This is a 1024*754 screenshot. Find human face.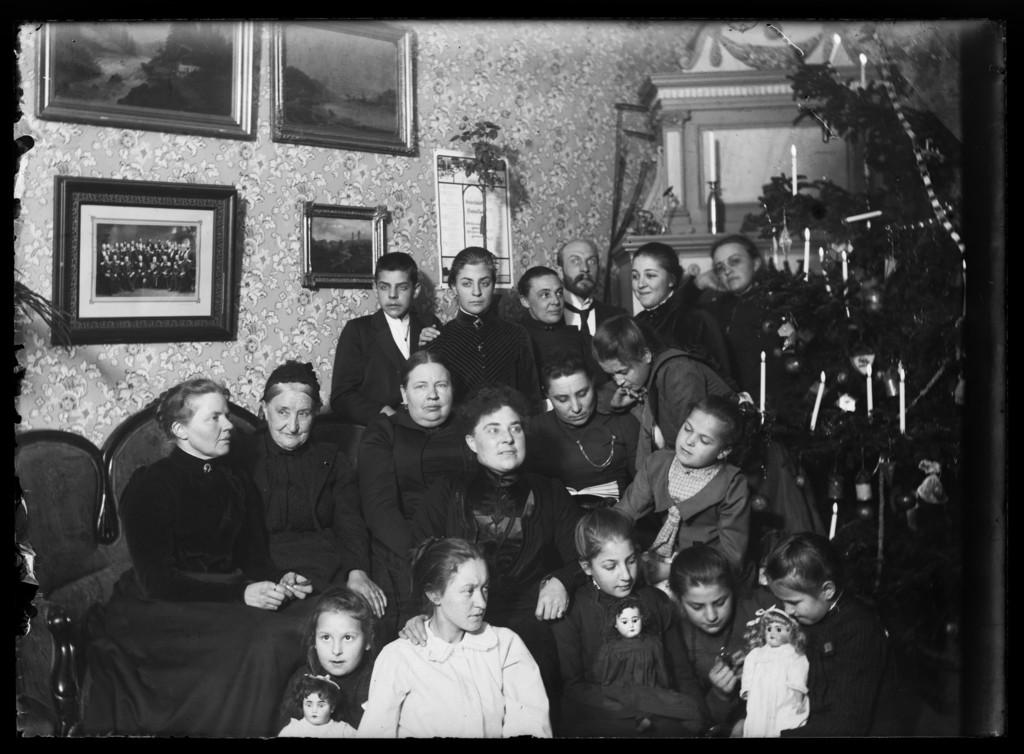
Bounding box: (x1=406, y1=360, x2=455, y2=425).
